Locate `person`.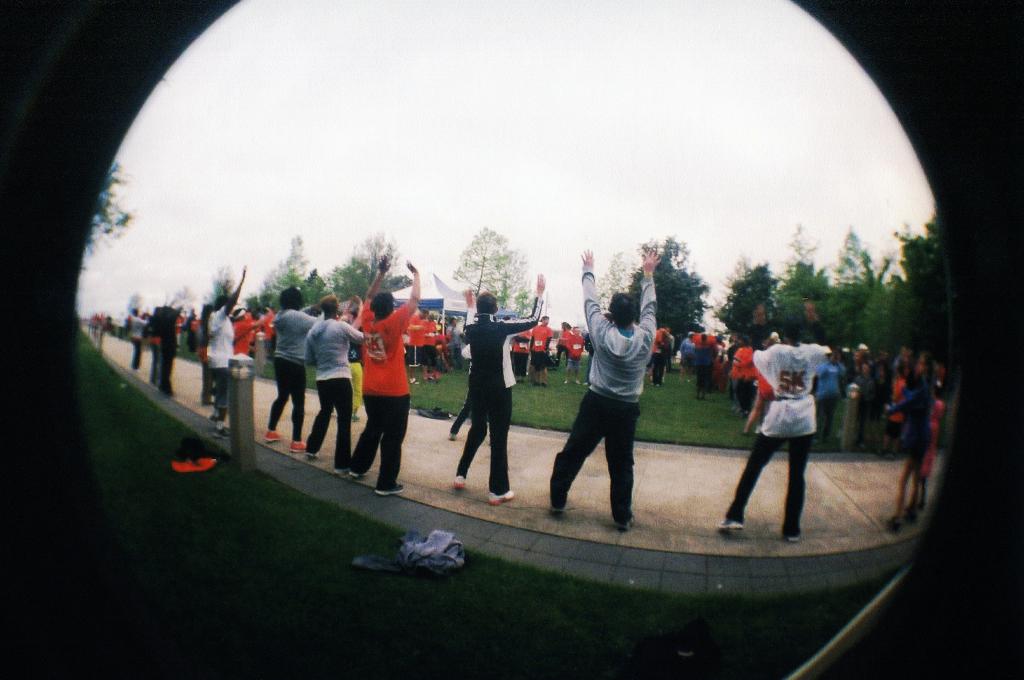
Bounding box: box(234, 308, 271, 353).
